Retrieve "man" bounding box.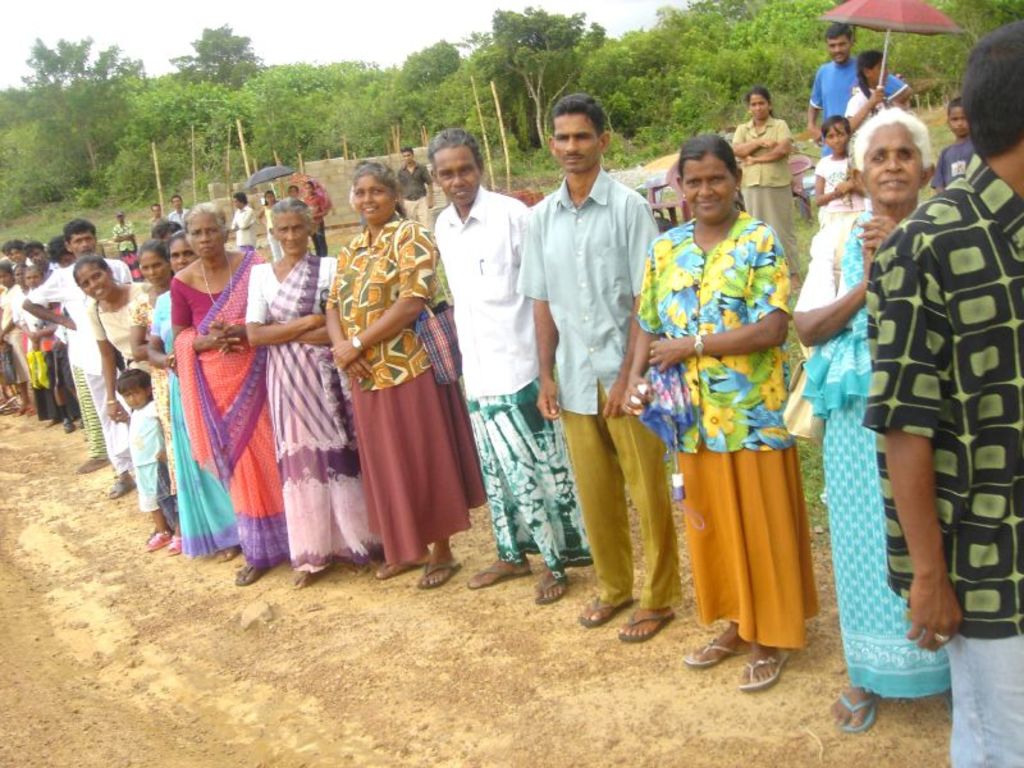
Bounding box: 868:18:1023:767.
